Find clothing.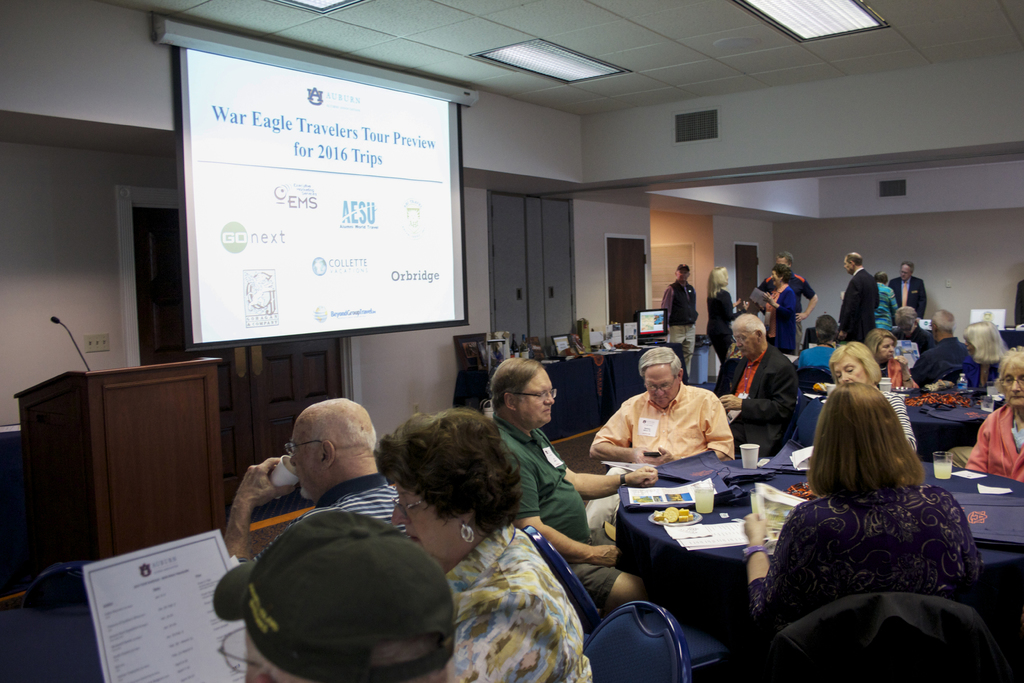
[x1=230, y1=471, x2=413, y2=559].
